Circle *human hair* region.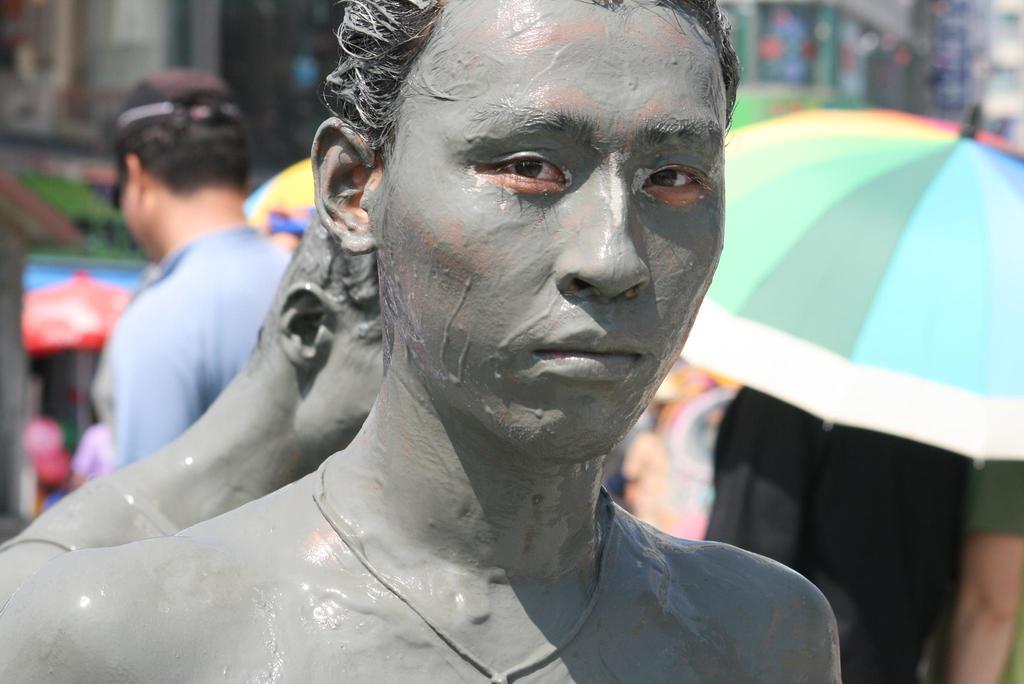
Region: 102:80:240:228.
